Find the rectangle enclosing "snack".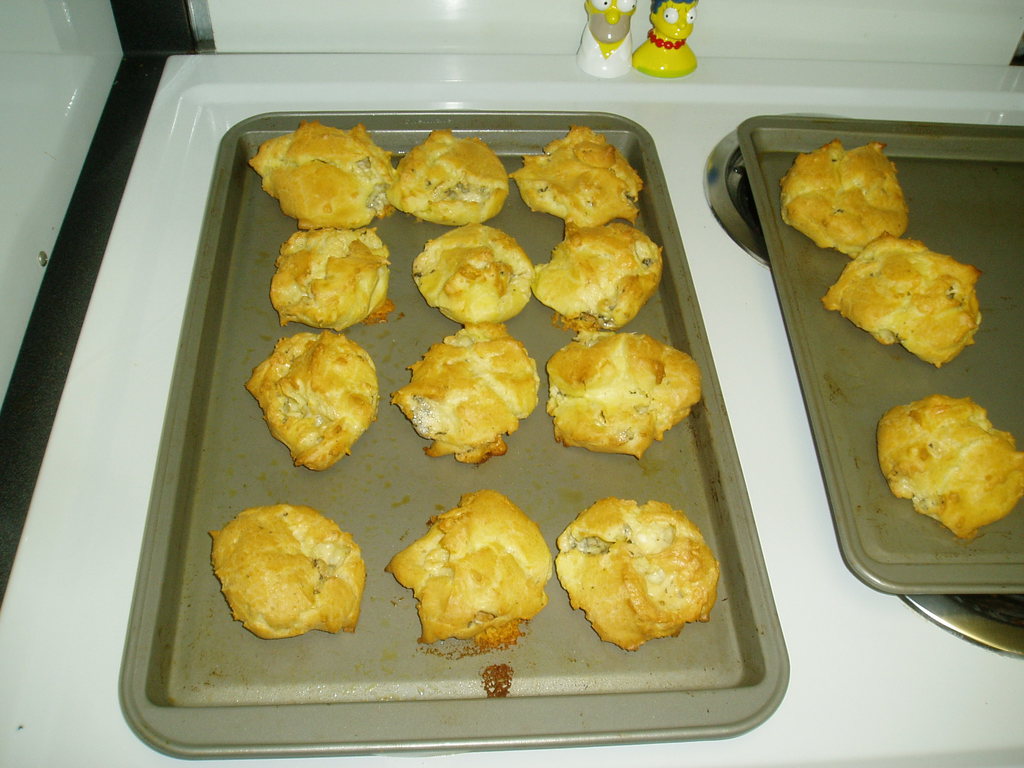
Rect(874, 394, 1023, 546).
